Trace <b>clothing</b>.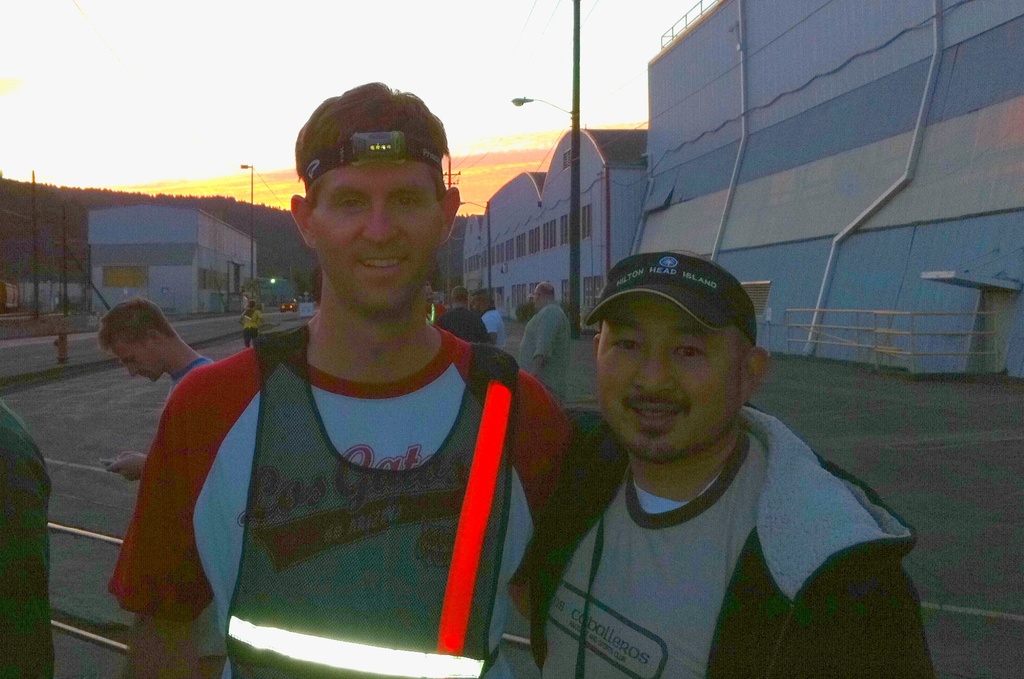
Traced to (167, 354, 214, 385).
